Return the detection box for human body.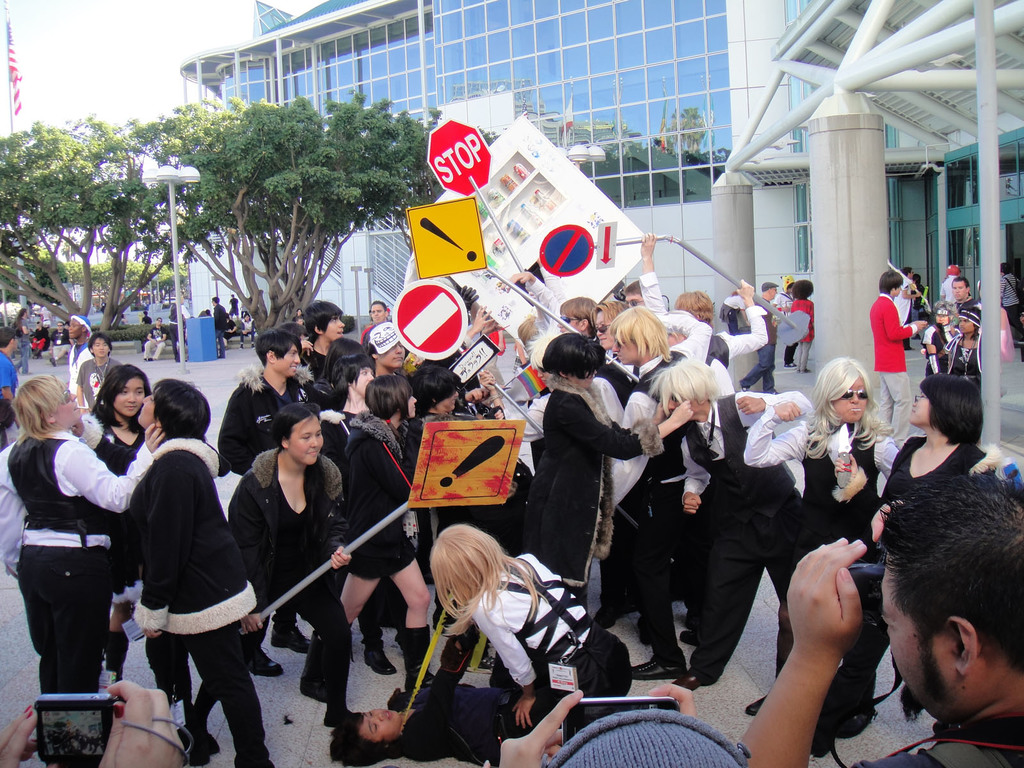
[x1=863, y1=271, x2=931, y2=444].
